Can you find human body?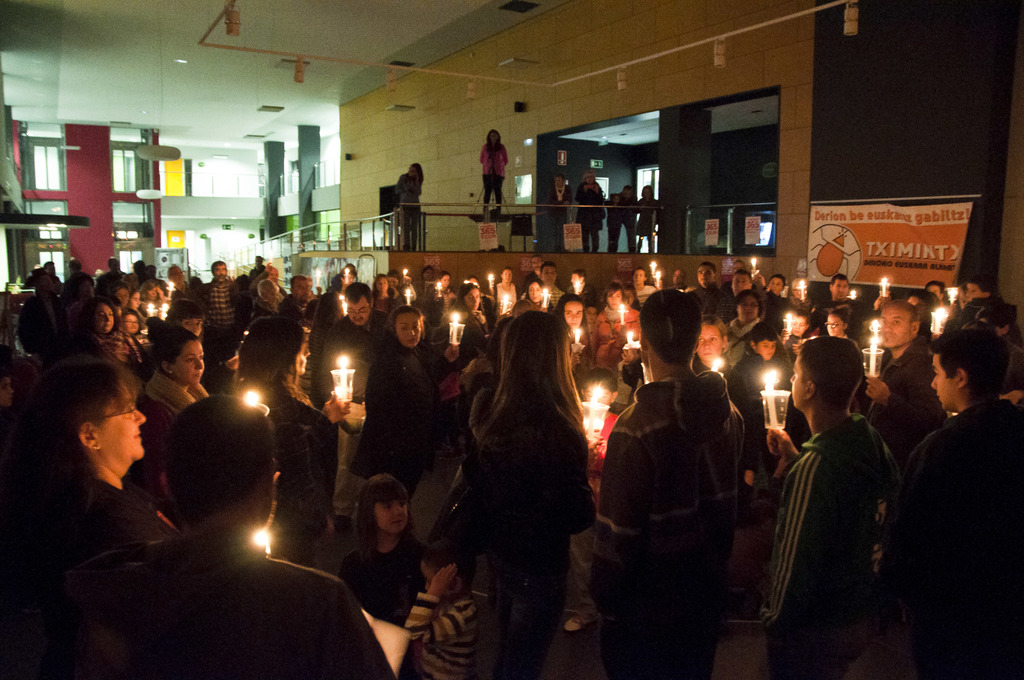
Yes, bounding box: BBox(576, 177, 600, 254).
